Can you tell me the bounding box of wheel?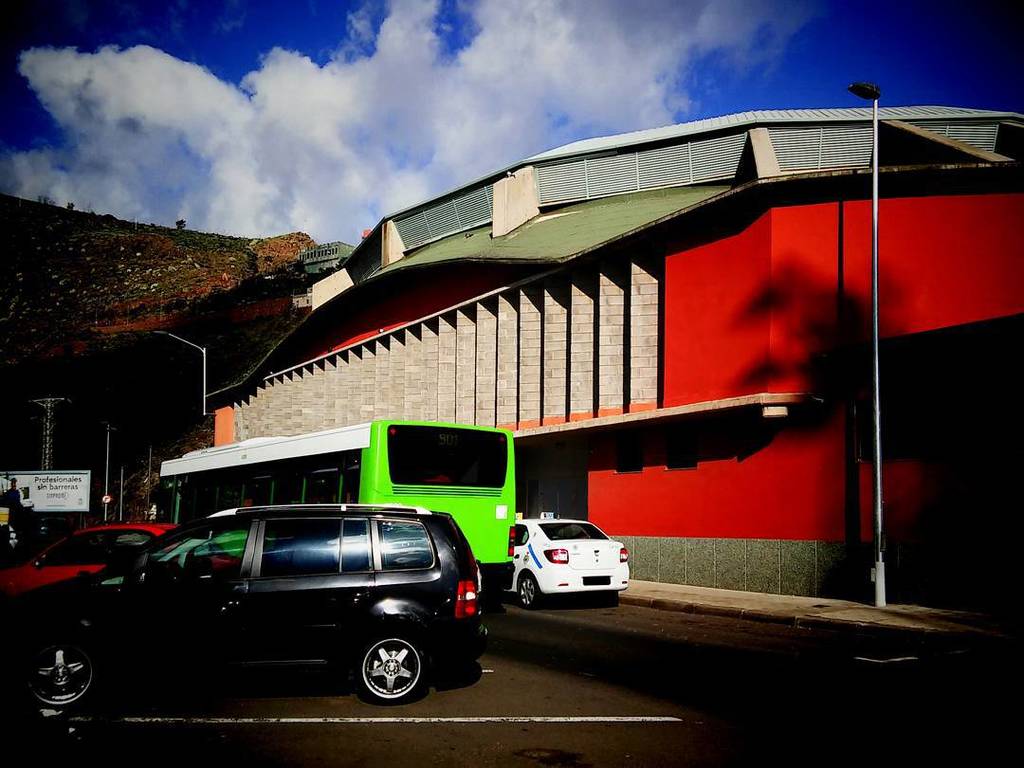
x1=514, y1=574, x2=544, y2=612.
